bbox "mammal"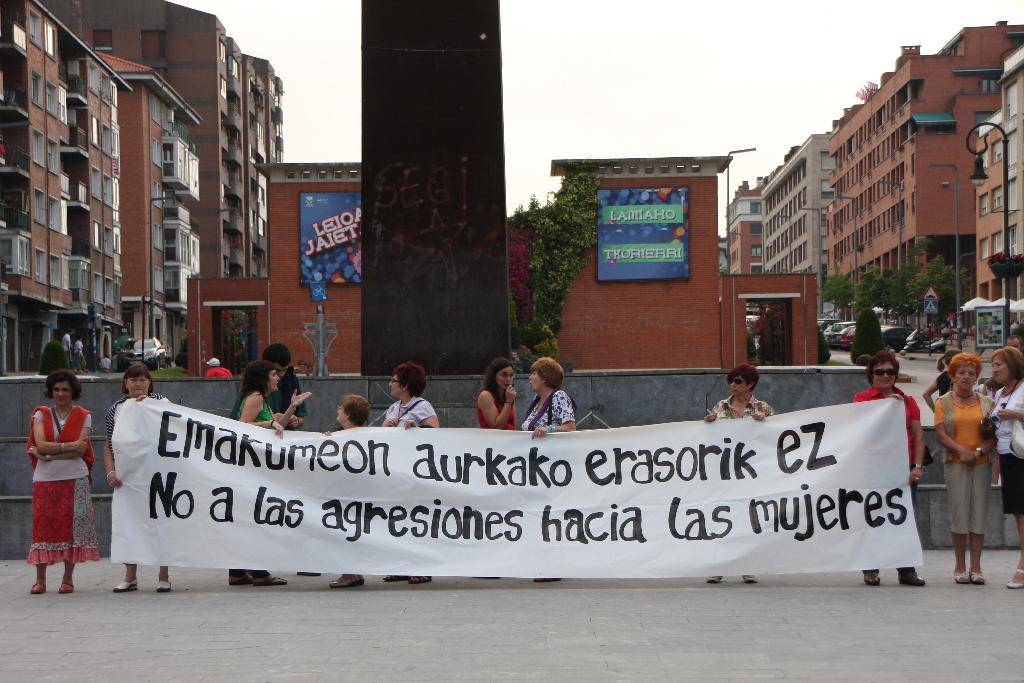
[203,356,229,377]
